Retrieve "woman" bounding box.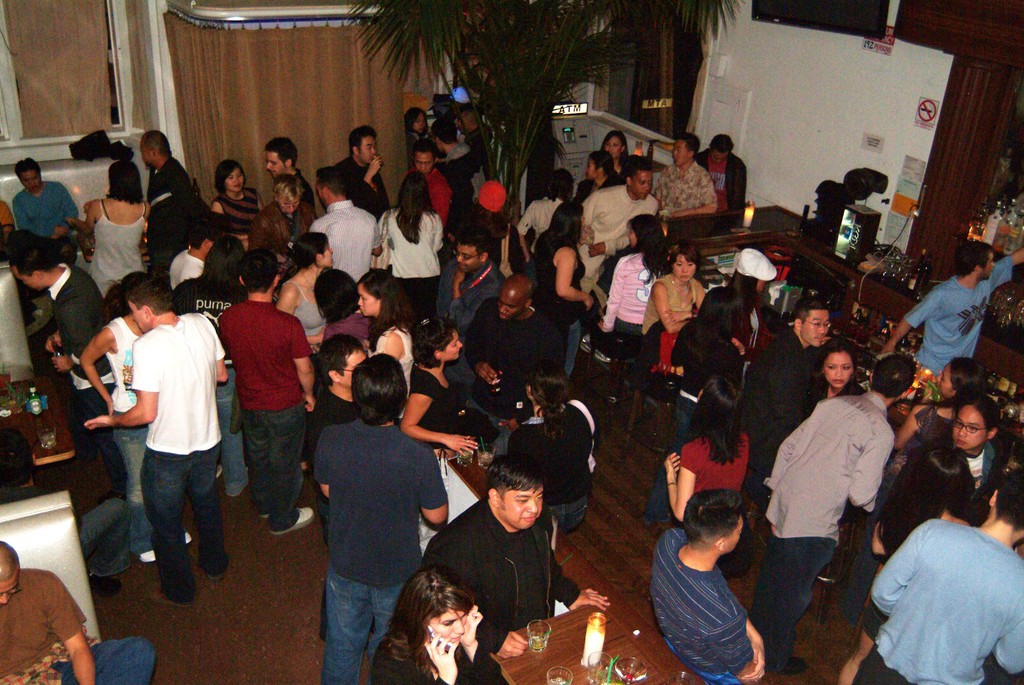
Bounding box: x1=508 y1=364 x2=596 y2=535.
